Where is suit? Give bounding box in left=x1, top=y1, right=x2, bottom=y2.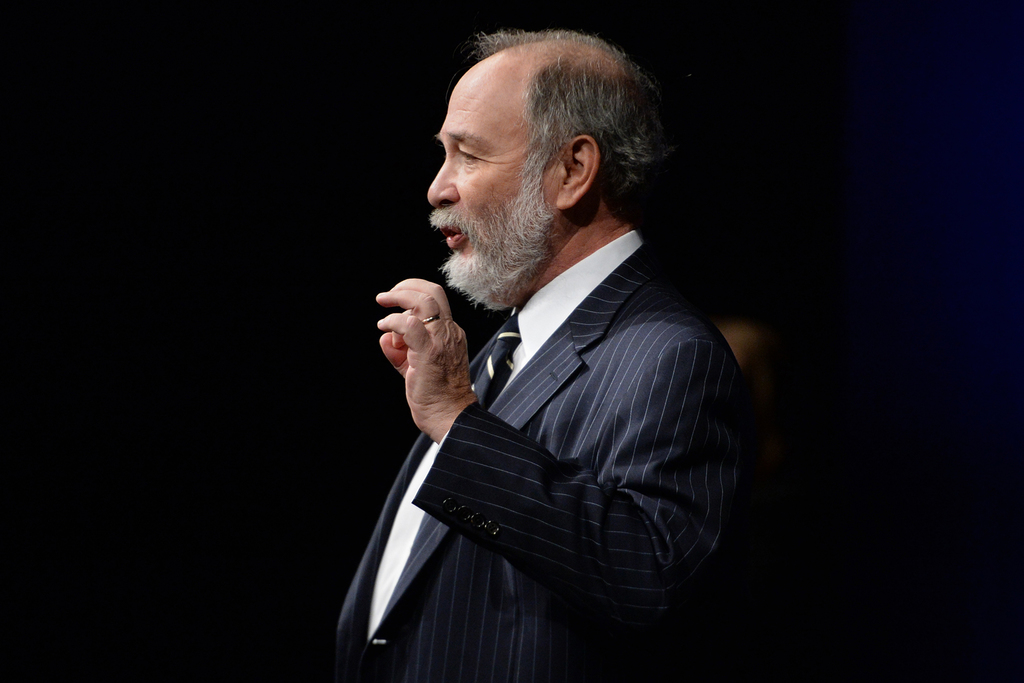
left=324, top=117, right=761, bottom=680.
